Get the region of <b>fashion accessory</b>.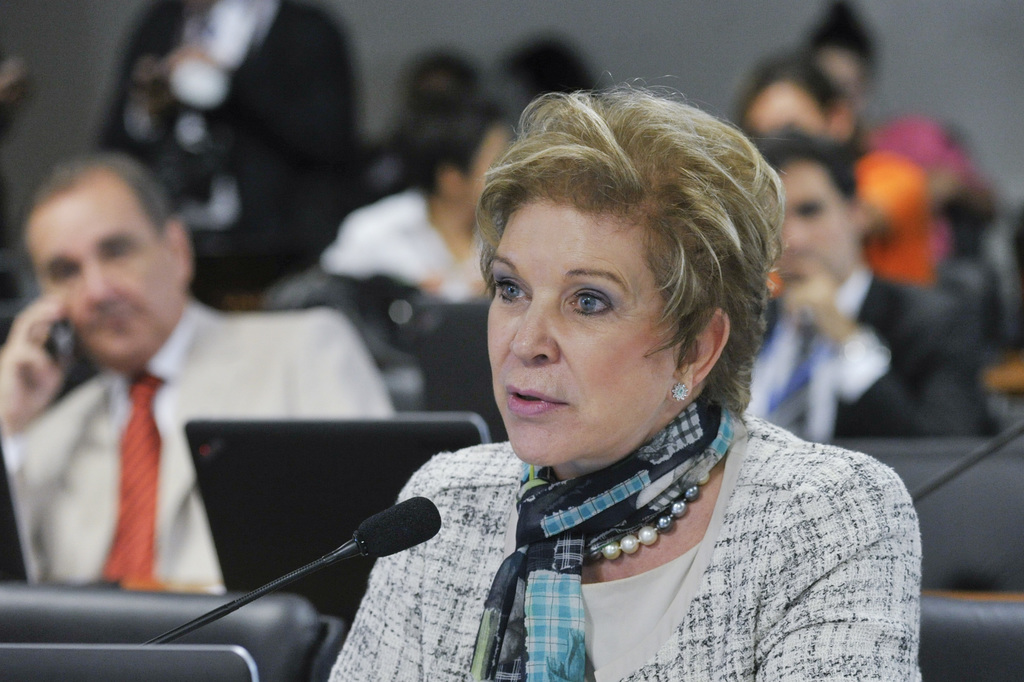
{"x1": 592, "y1": 480, "x2": 702, "y2": 559}.
